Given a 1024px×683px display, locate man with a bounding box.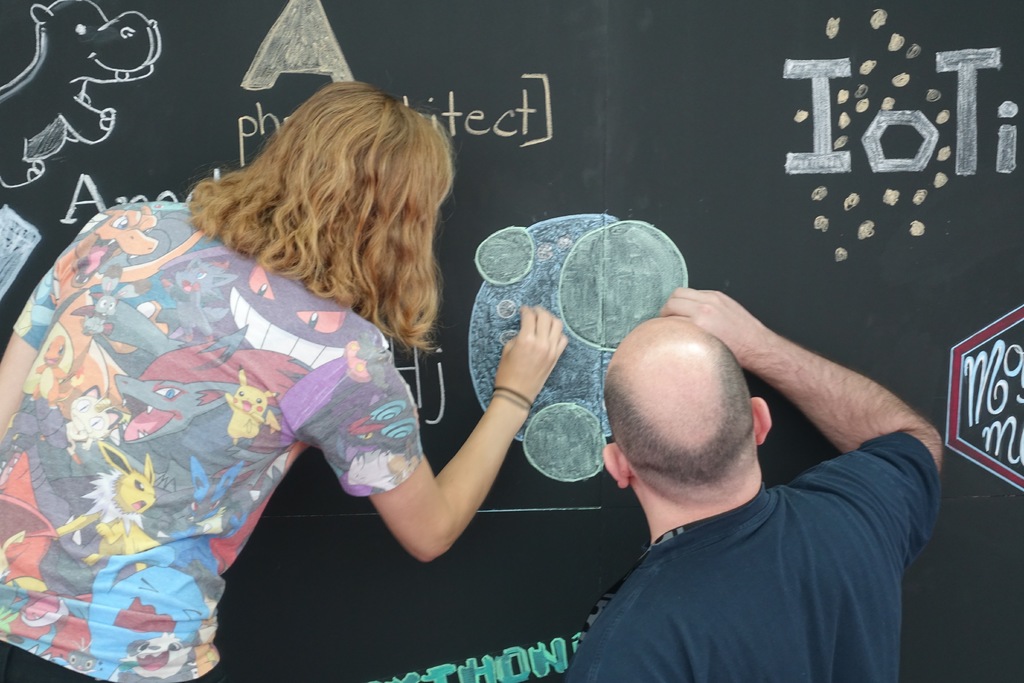
Located: (524,254,957,682).
